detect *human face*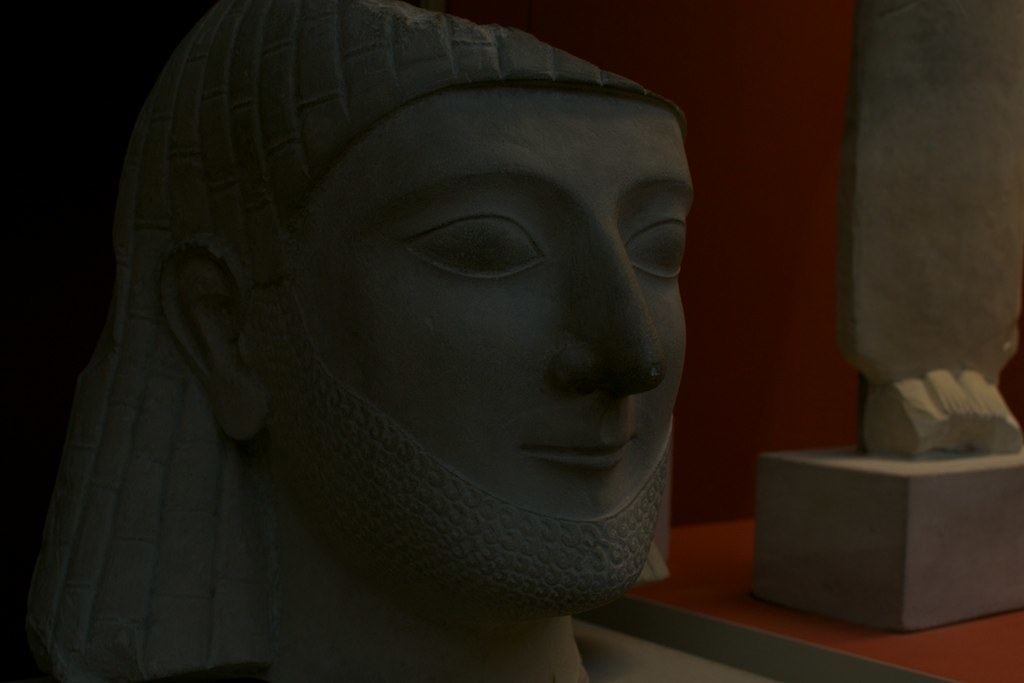
Rect(284, 80, 704, 619)
